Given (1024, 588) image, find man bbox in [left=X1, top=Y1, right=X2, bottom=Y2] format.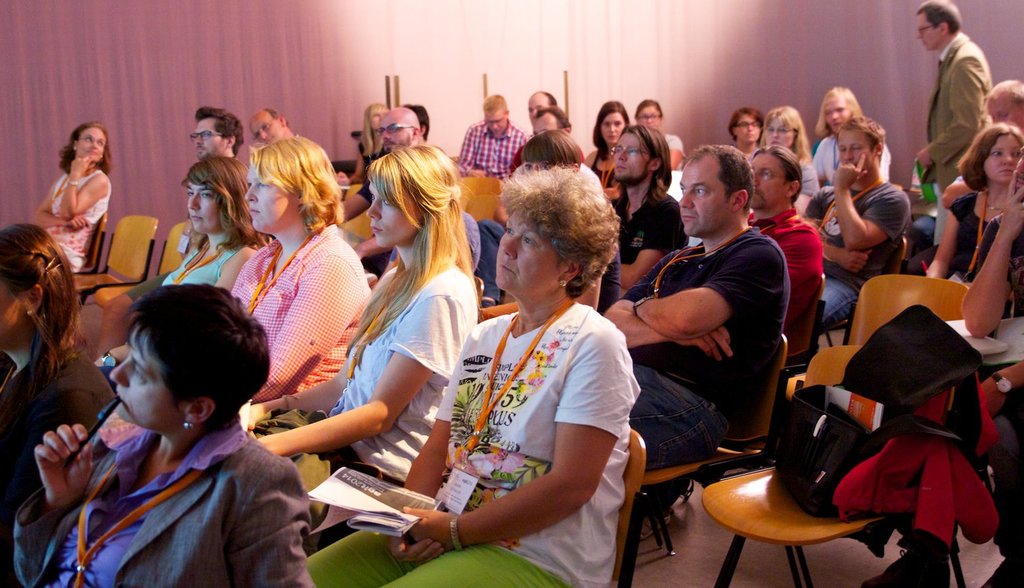
[left=913, top=0, right=993, bottom=192].
